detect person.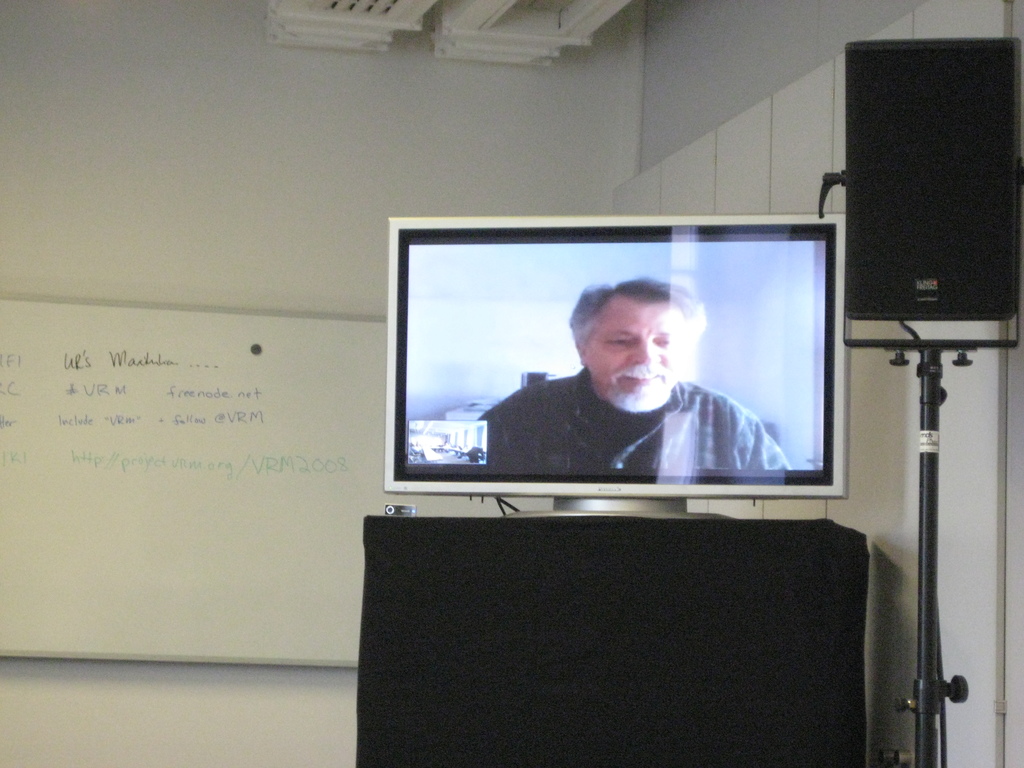
Detected at 472/274/797/477.
